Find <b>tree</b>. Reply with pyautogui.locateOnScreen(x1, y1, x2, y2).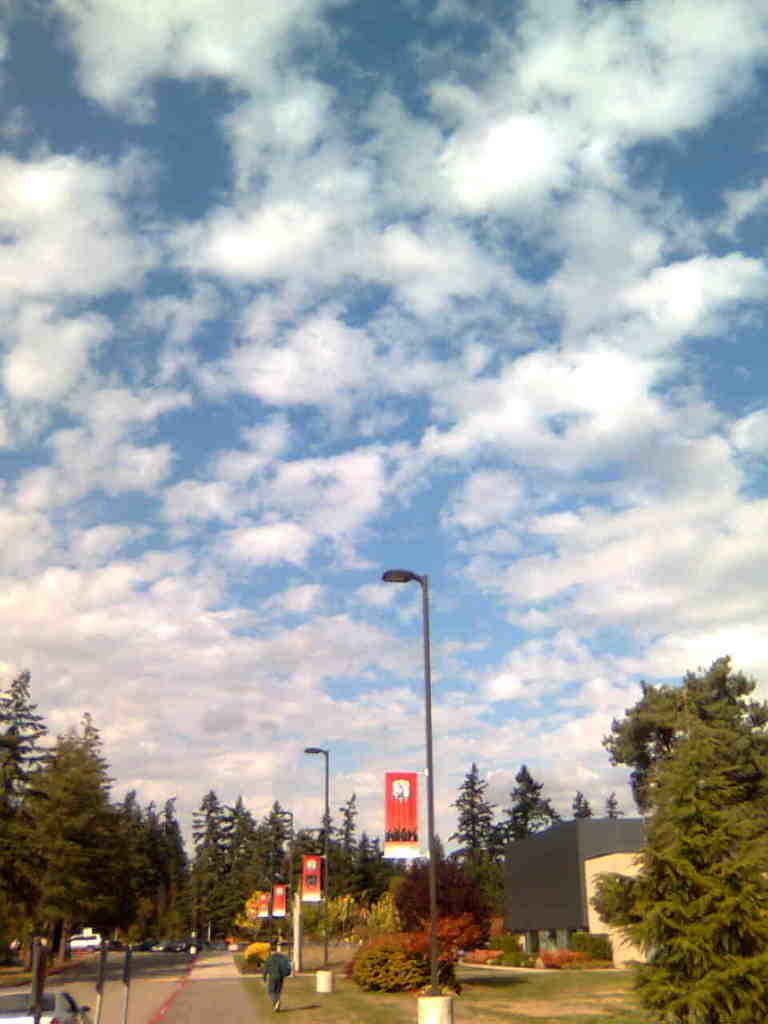
pyautogui.locateOnScreen(603, 638, 762, 1003).
